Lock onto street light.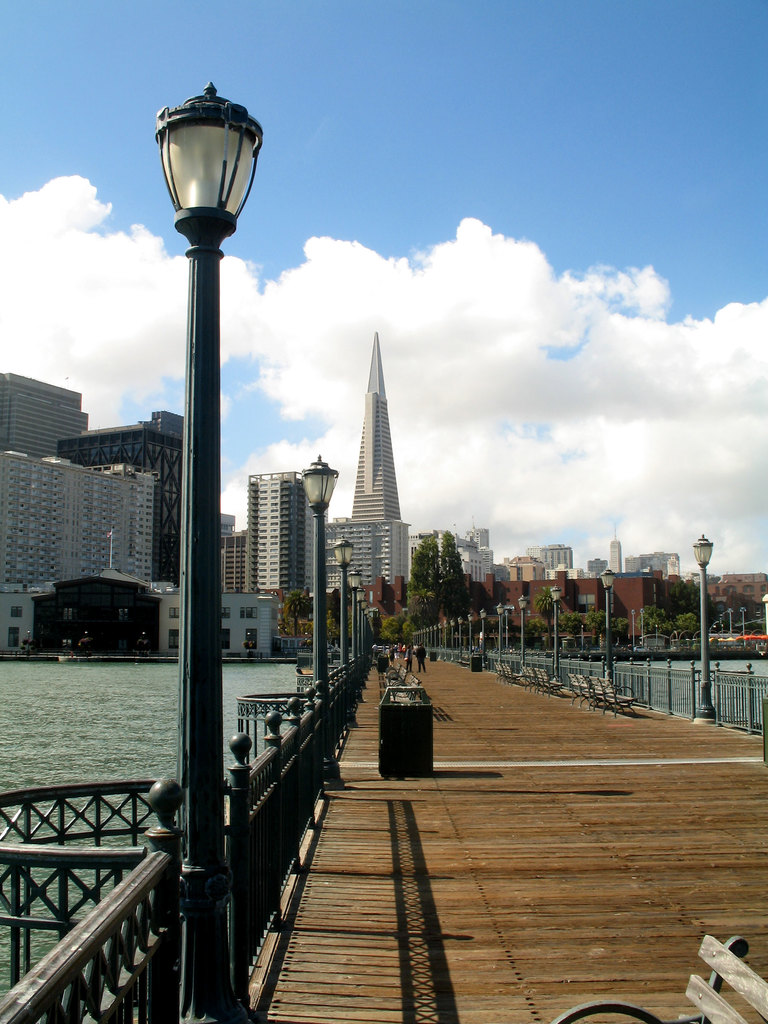
Locked: 356/590/382/700.
